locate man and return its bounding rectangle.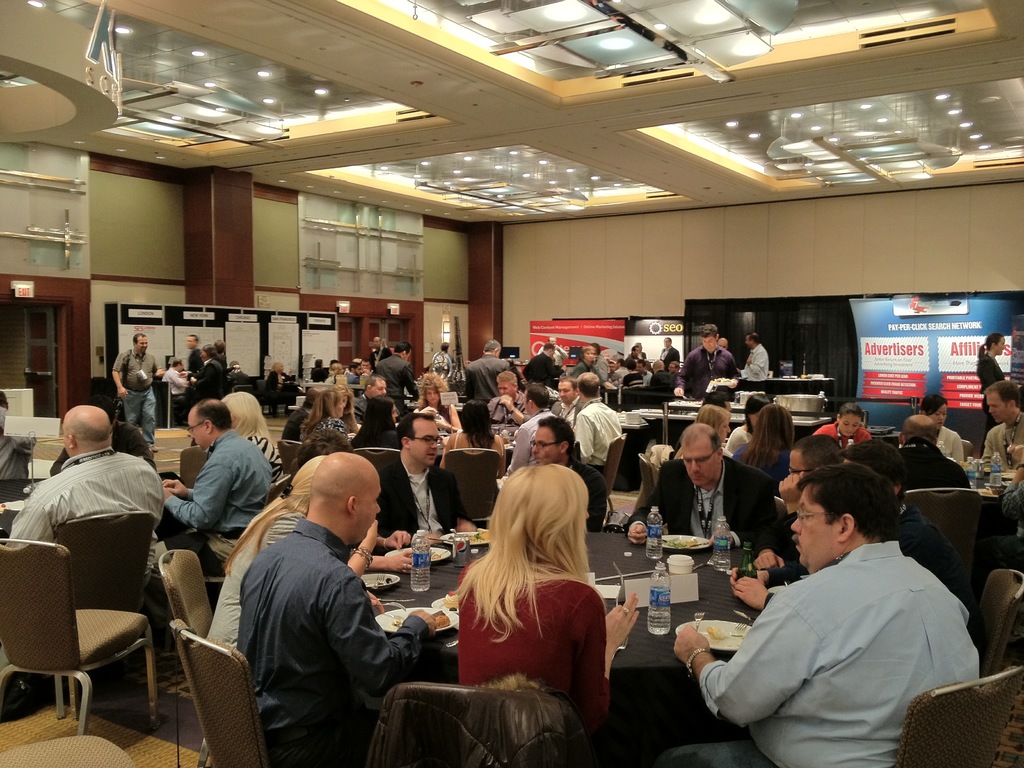
<bbox>984, 379, 1023, 470</bbox>.
